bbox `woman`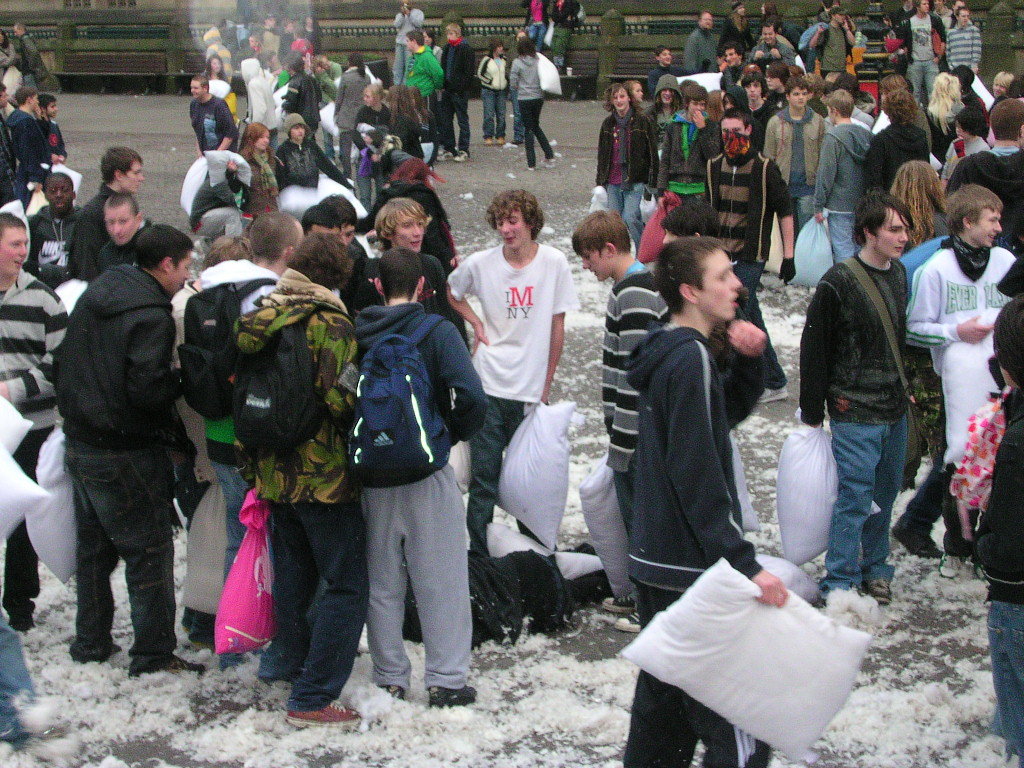
[x1=911, y1=171, x2=1017, y2=579]
